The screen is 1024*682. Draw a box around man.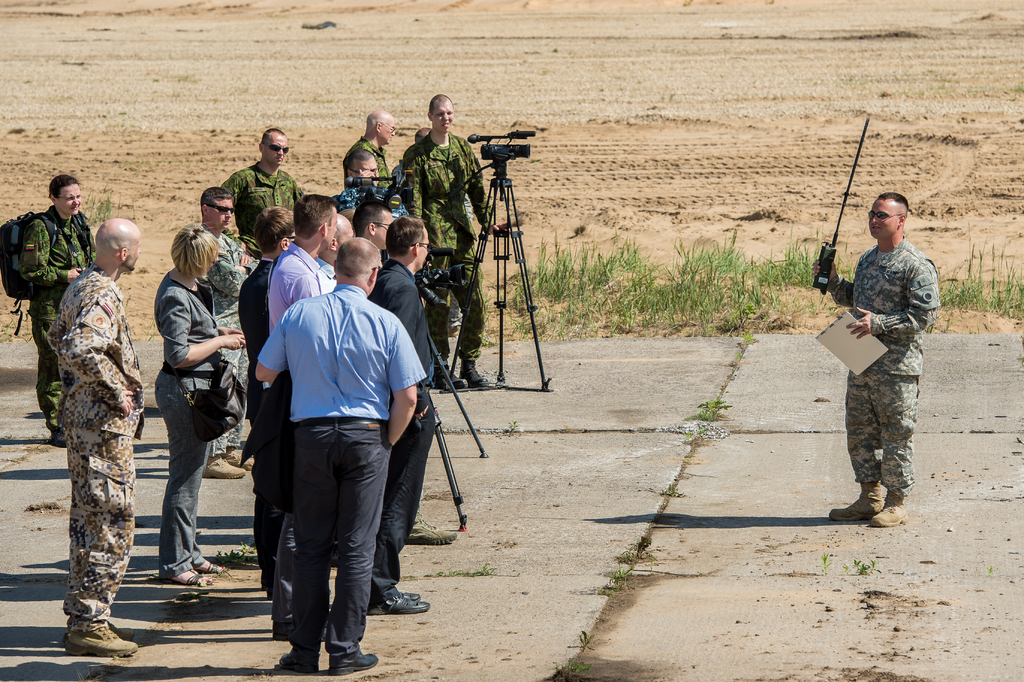
region(365, 213, 429, 618).
